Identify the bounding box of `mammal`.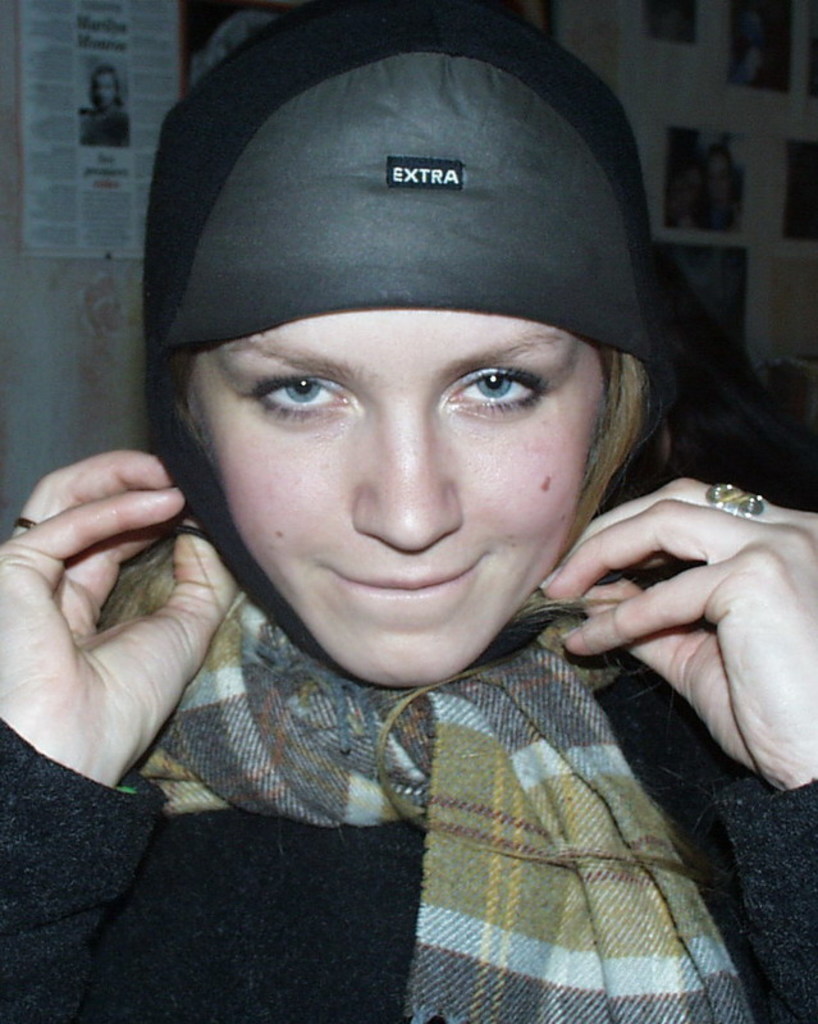
BBox(0, 0, 817, 1023).
